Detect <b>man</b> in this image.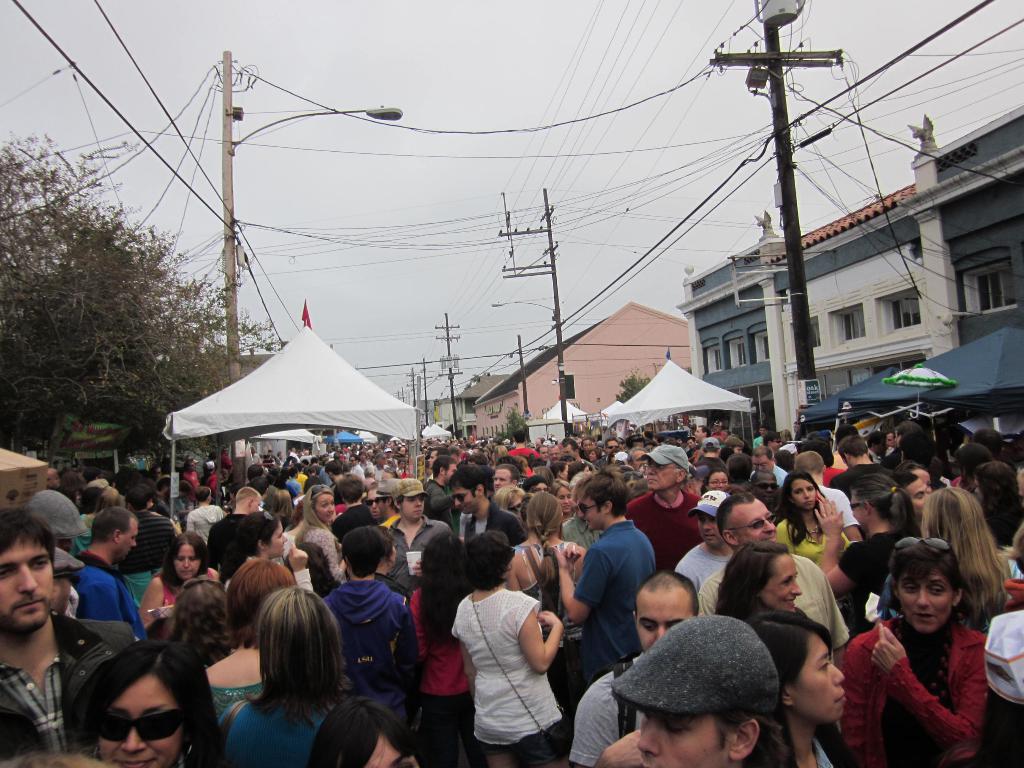
Detection: {"left": 122, "top": 485, "right": 175, "bottom": 593}.
